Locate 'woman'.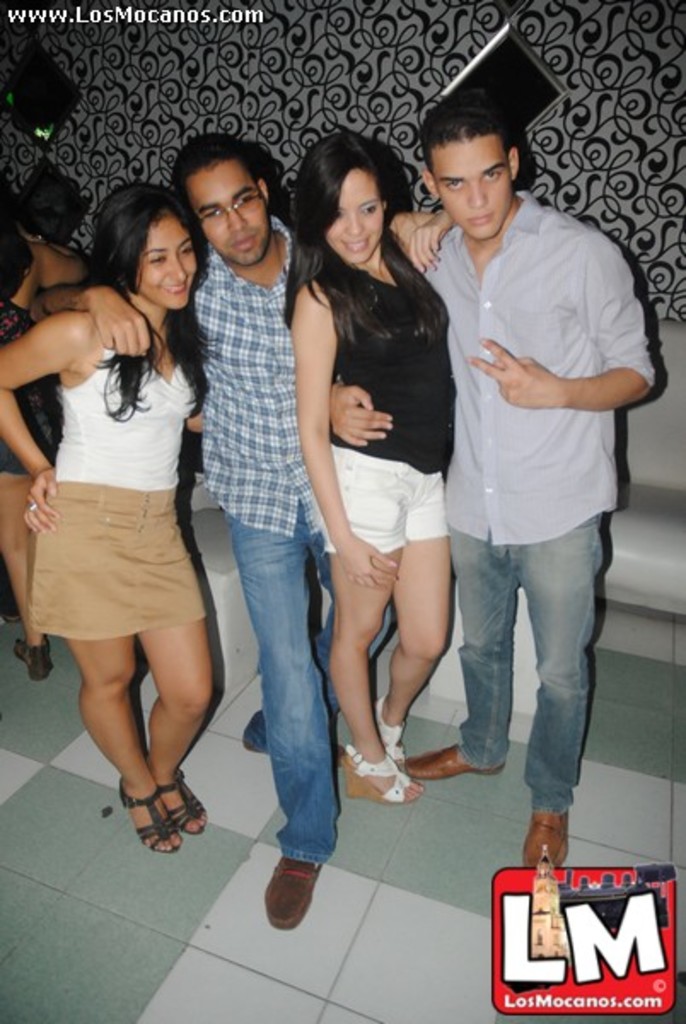
Bounding box: l=0, t=169, r=85, b=686.
